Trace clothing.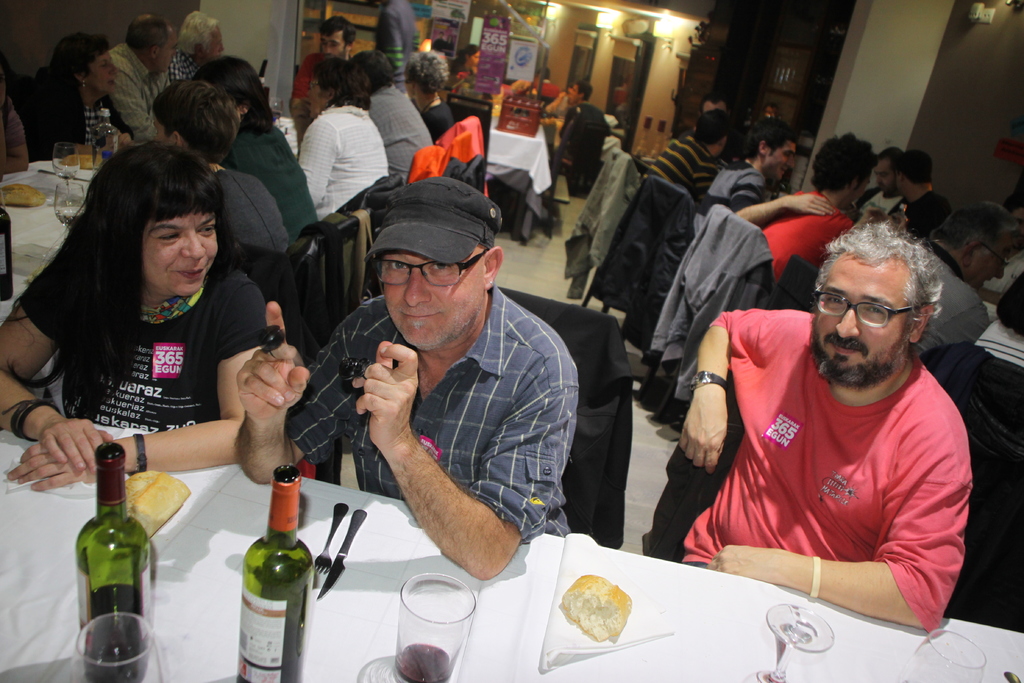
Traced to Rect(218, 164, 289, 250).
